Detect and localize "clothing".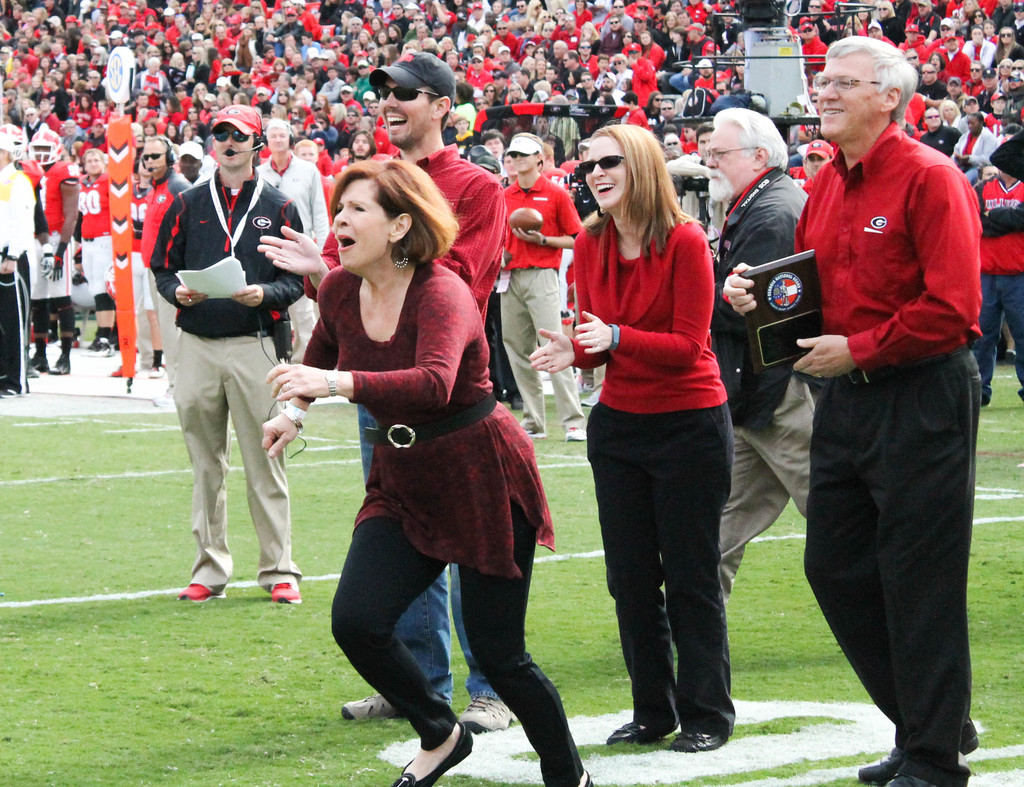
Localized at <region>572, 179, 742, 729</region>.
